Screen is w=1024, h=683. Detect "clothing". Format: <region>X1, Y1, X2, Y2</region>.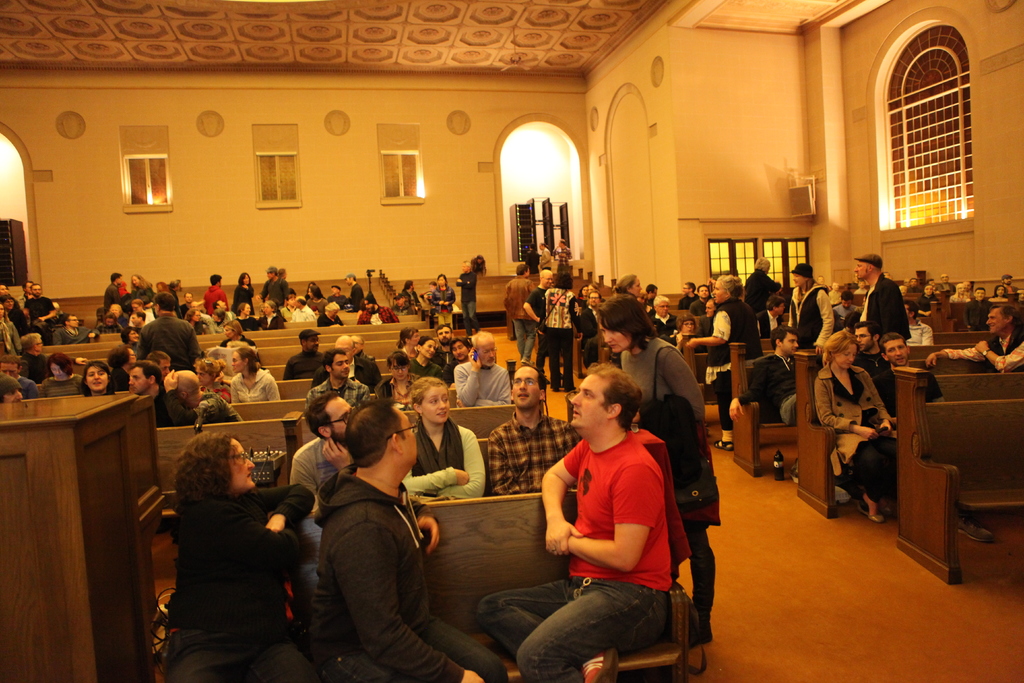
<region>541, 288, 586, 389</region>.
